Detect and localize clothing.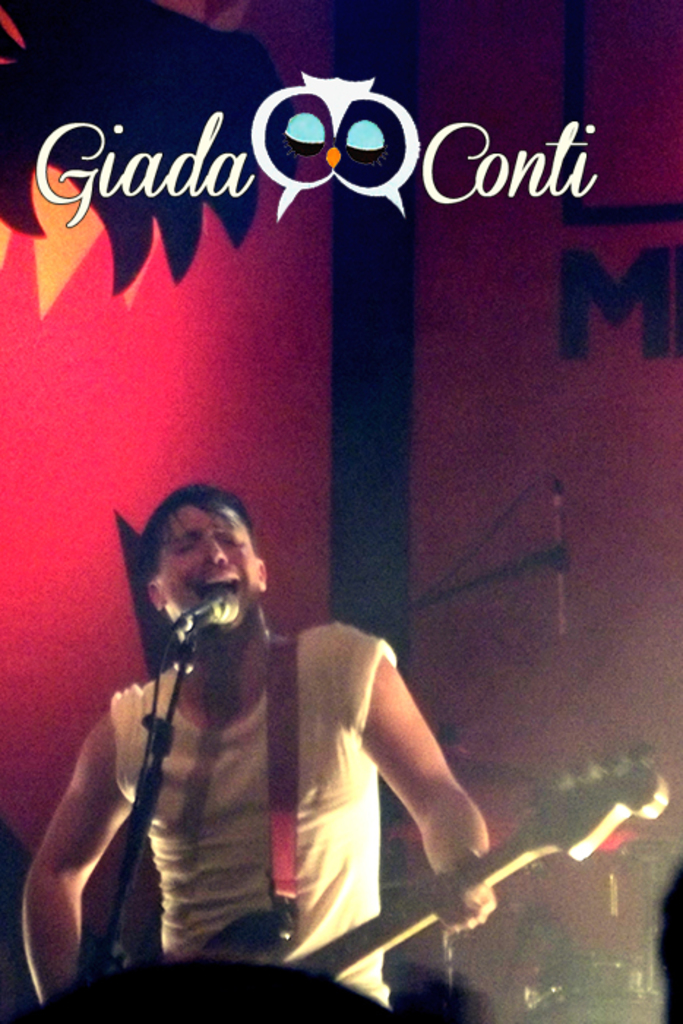
Localized at locate(56, 587, 471, 996).
